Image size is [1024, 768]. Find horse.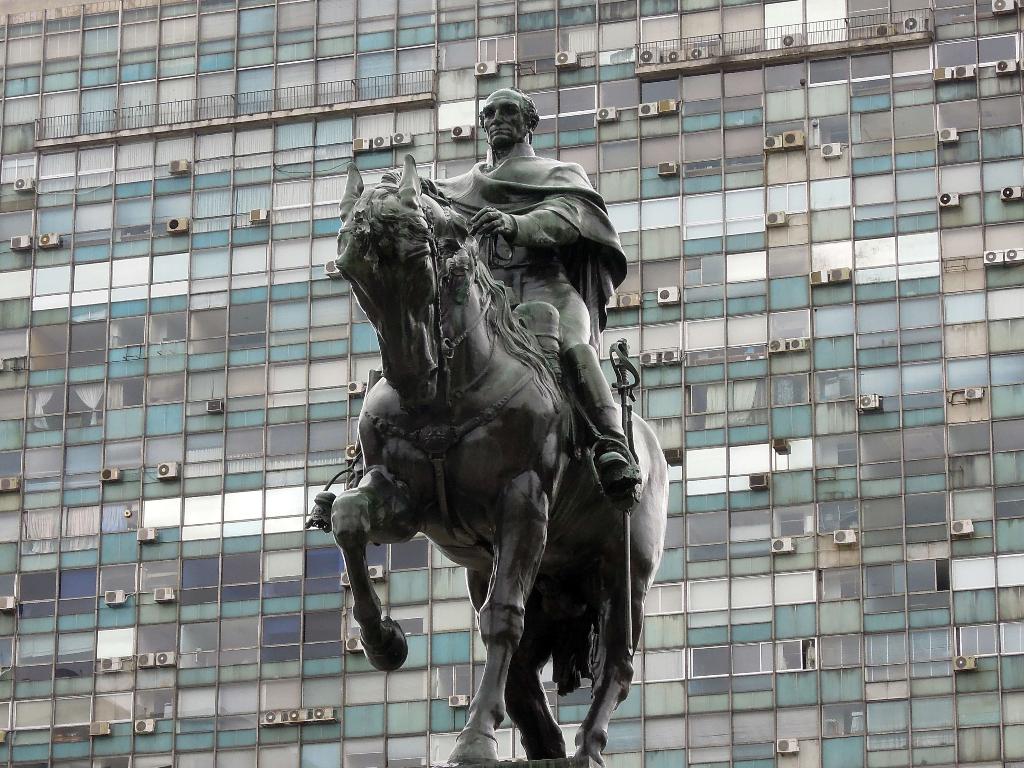
333, 151, 671, 765.
